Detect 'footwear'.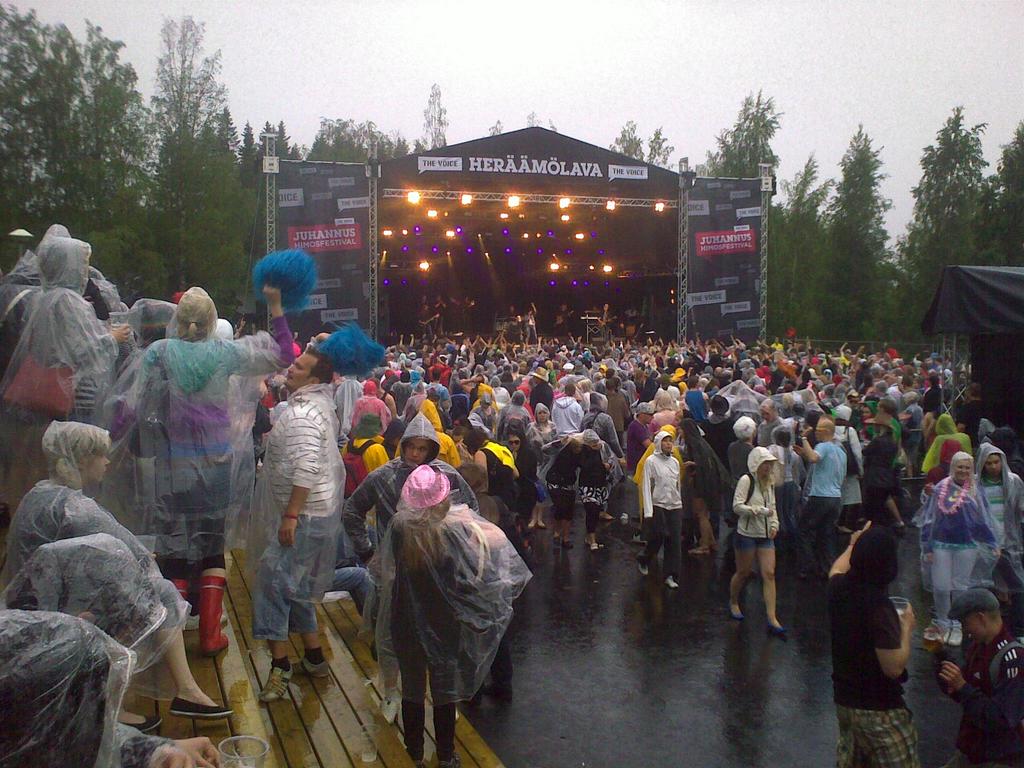
Detected at crop(522, 545, 534, 563).
